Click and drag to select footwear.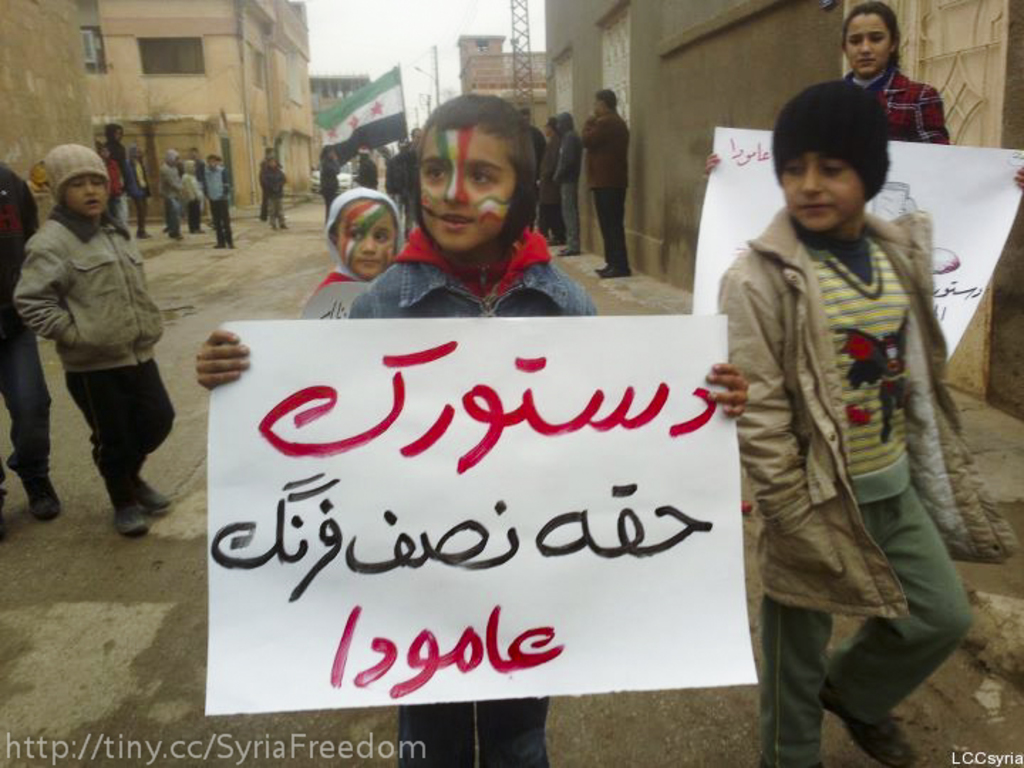
Selection: bbox=(212, 242, 222, 249).
